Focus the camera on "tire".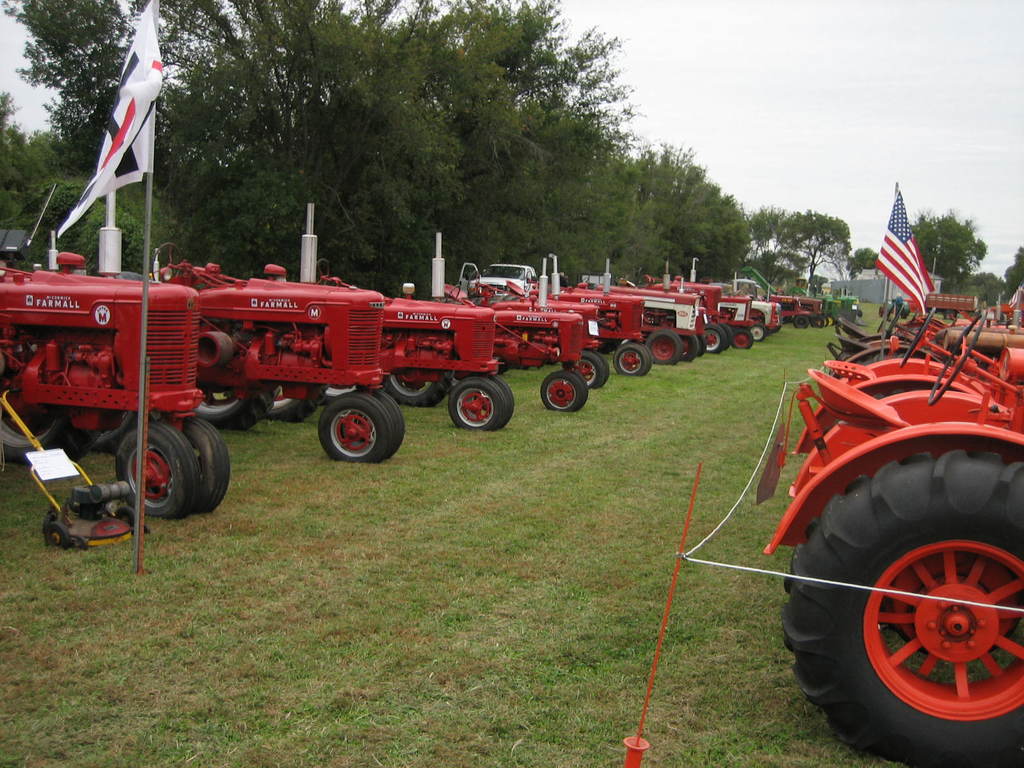
Focus region: {"x1": 447, "y1": 375, "x2": 506, "y2": 432}.
